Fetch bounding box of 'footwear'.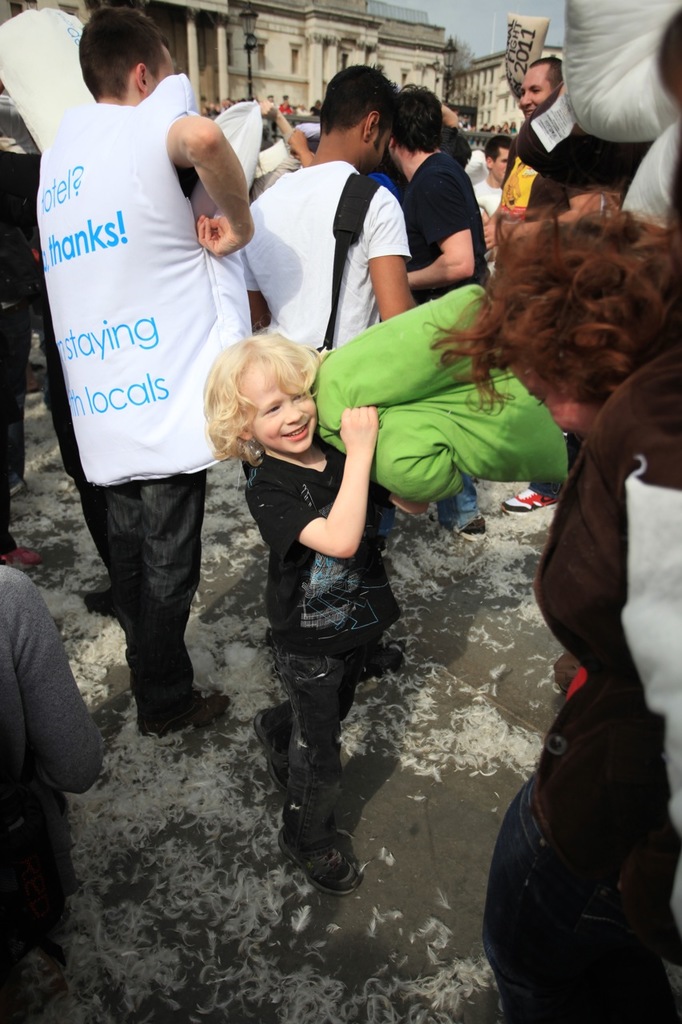
Bbox: left=253, top=714, right=287, bottom=786.
